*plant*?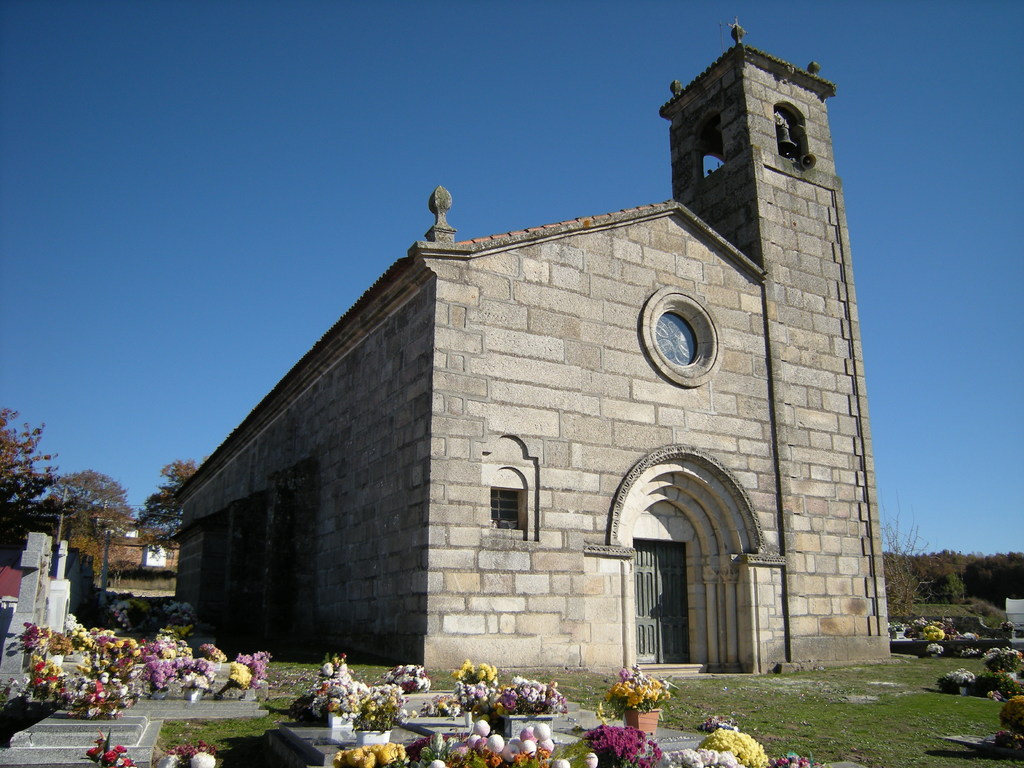
{"x1": 451, "y1": 658, "x2": 509, "y2": 712}
